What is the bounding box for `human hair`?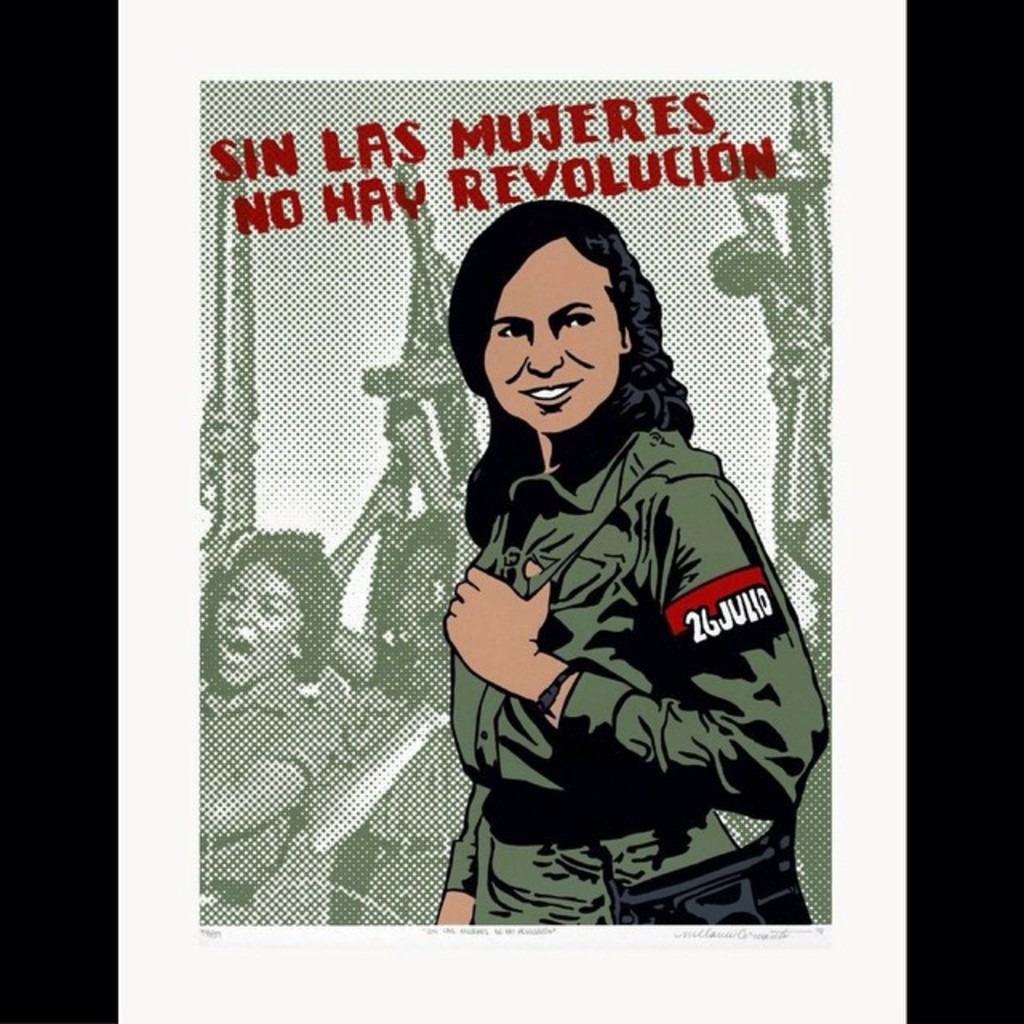
region(458, 210, 696, 539).
